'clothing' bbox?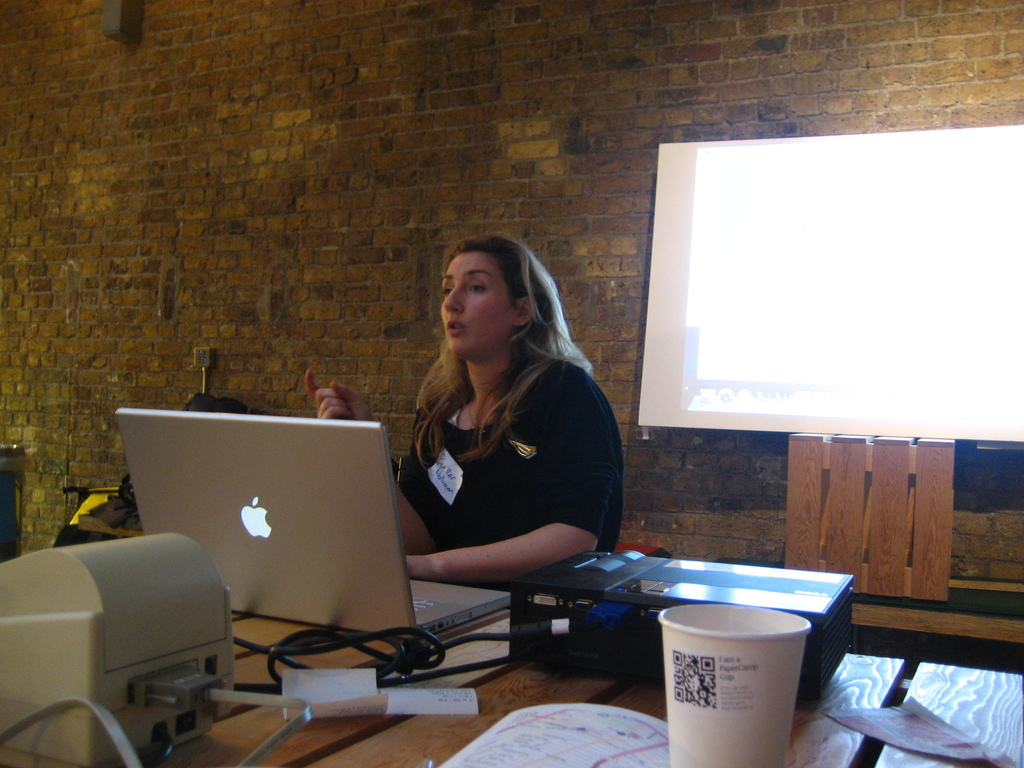
(389,315,616,607)
